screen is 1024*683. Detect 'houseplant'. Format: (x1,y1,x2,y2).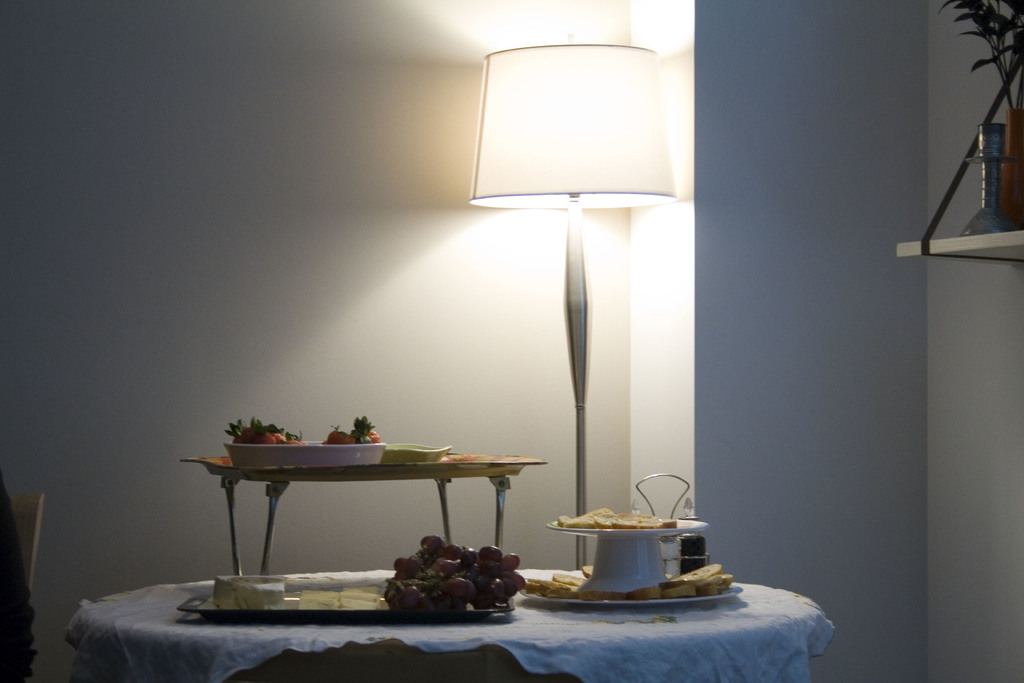
(934,0,1023,218).
